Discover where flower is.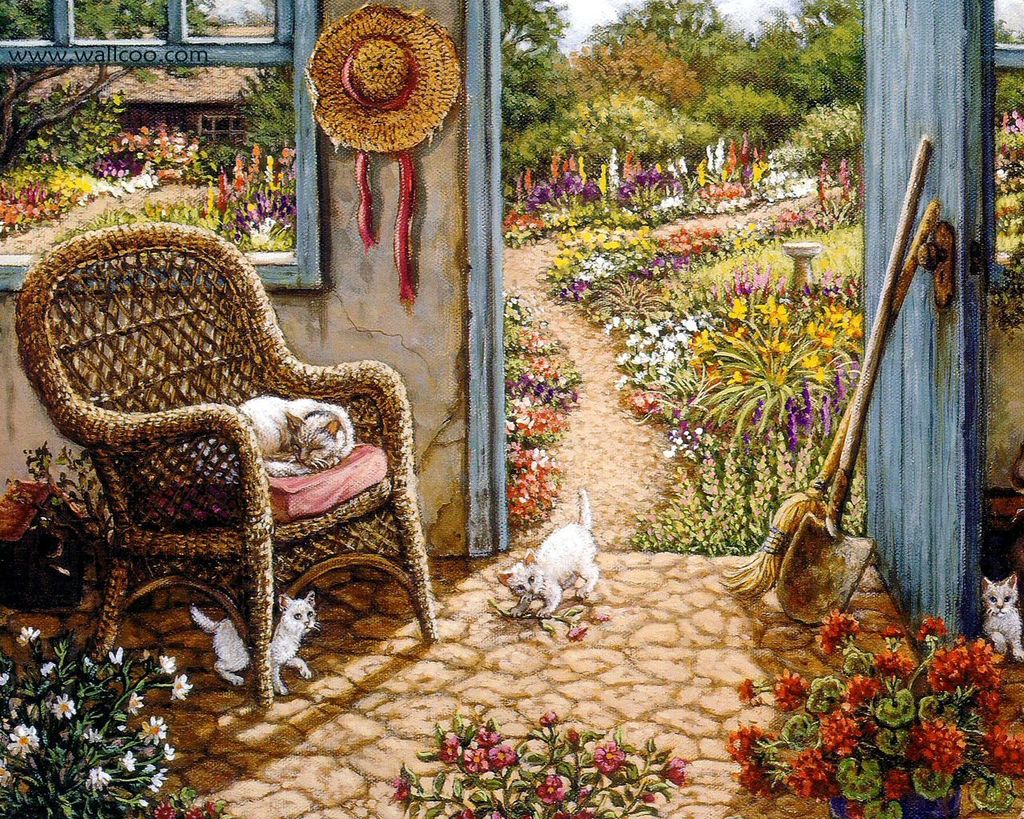
Discovered at detection(662, 753, 686, 789).
